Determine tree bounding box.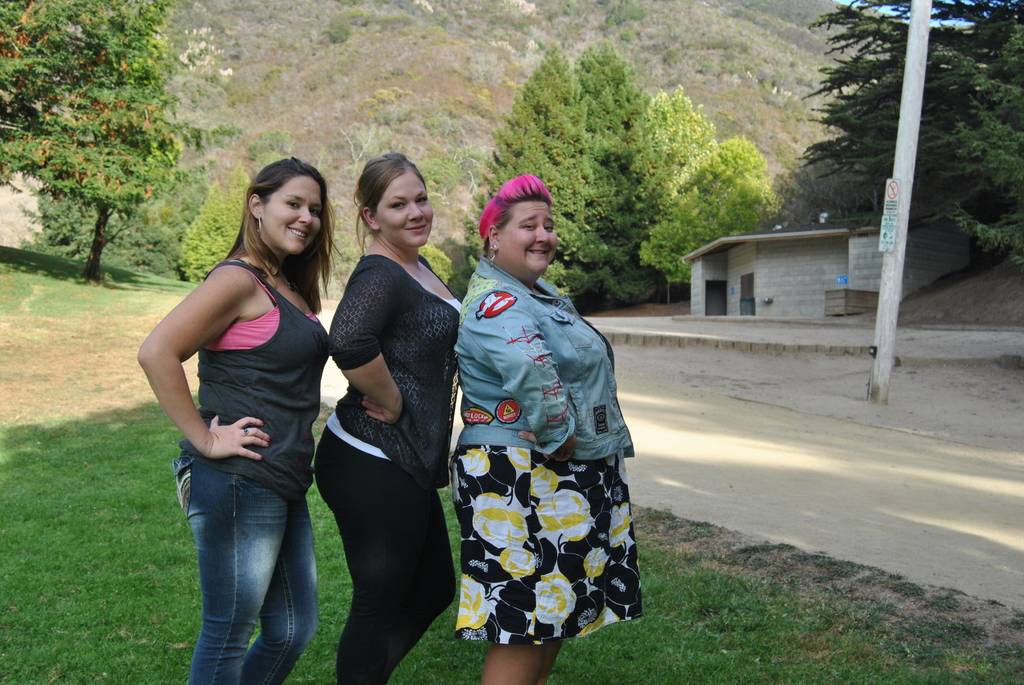
Determined: [642,84,721,202].
